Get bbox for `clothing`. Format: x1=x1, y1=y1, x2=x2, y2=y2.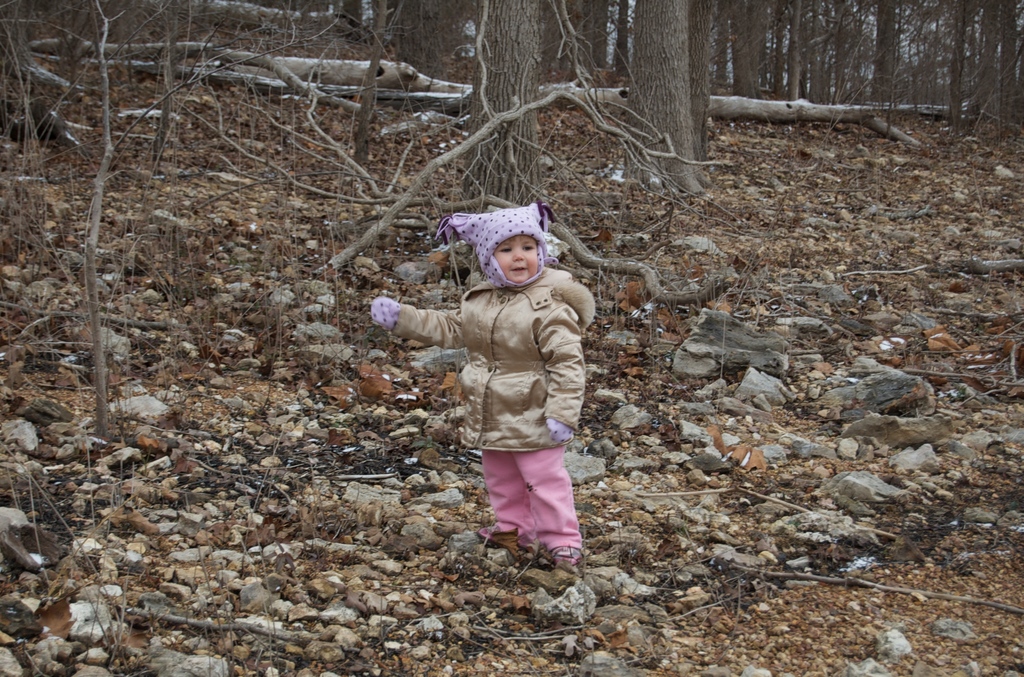
x1=542, y1=419, x2=579, y2=448.
